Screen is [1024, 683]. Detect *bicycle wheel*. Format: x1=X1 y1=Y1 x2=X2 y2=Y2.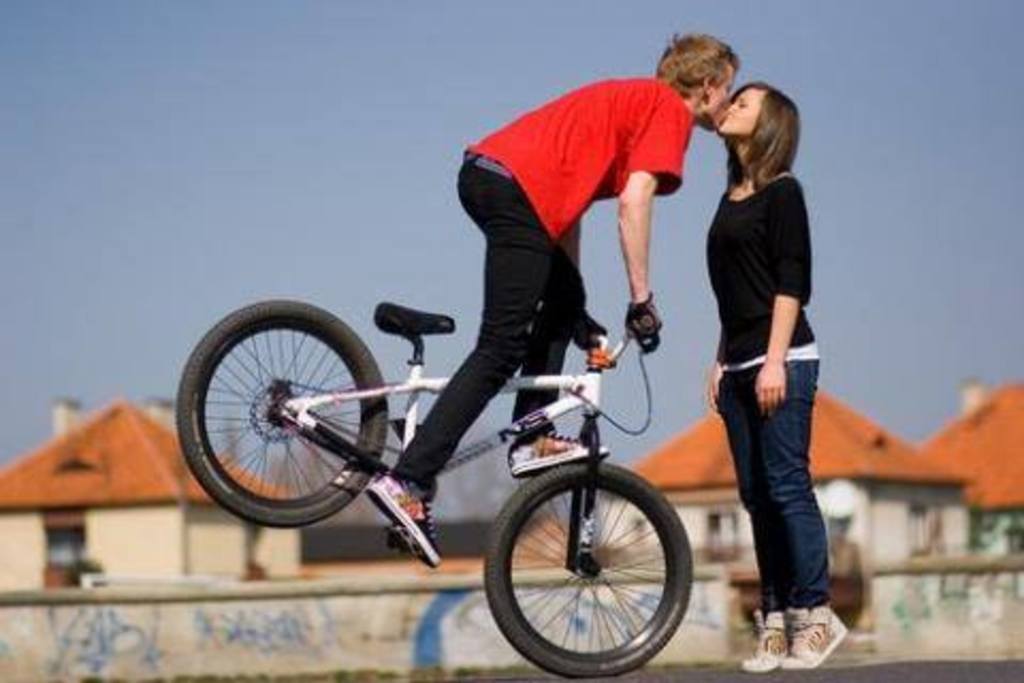
x1=171 y1=301 x2=390 y2=529.
